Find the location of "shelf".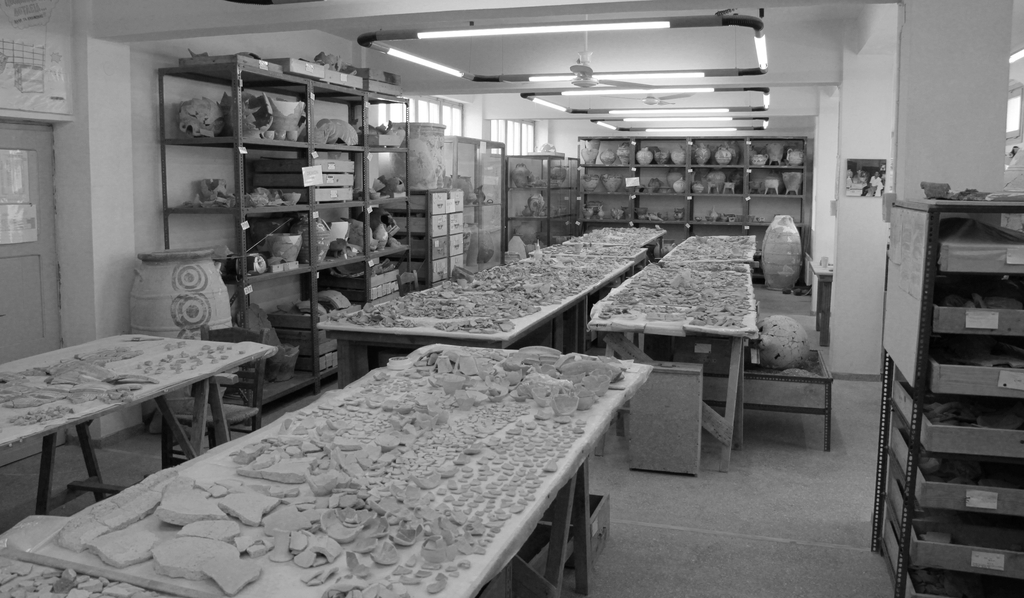
Location: bbox=[370, 210, 406, 258].
